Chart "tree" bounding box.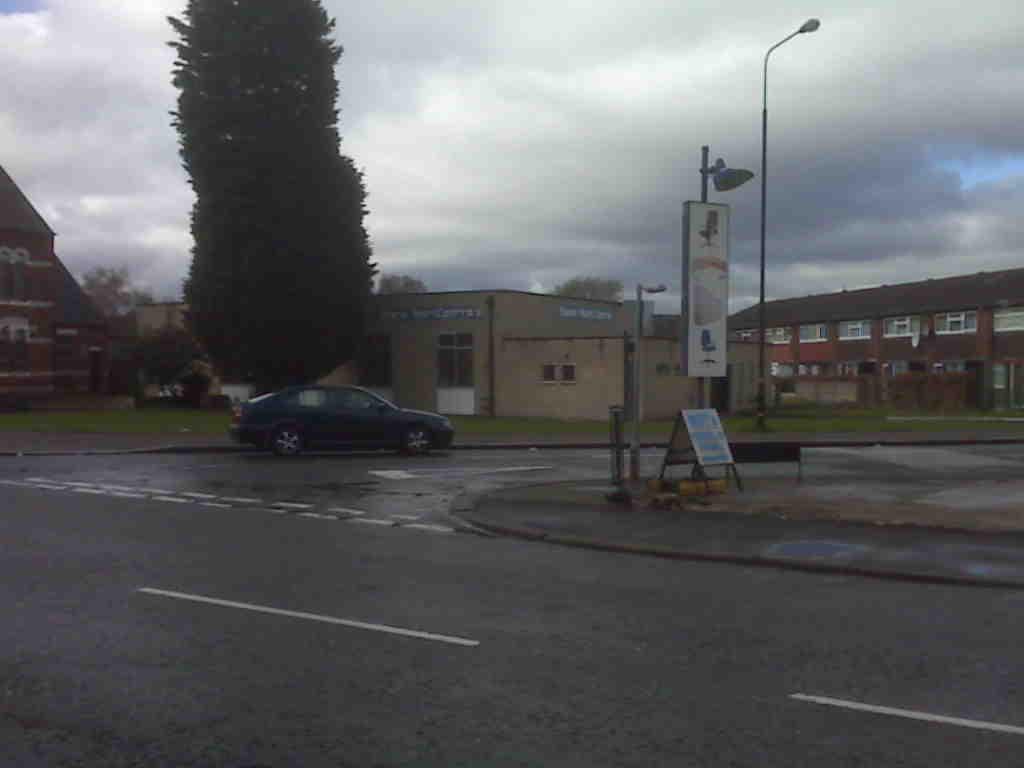
Charted: [x1=83, y1=265, x2=157, y2=313].
